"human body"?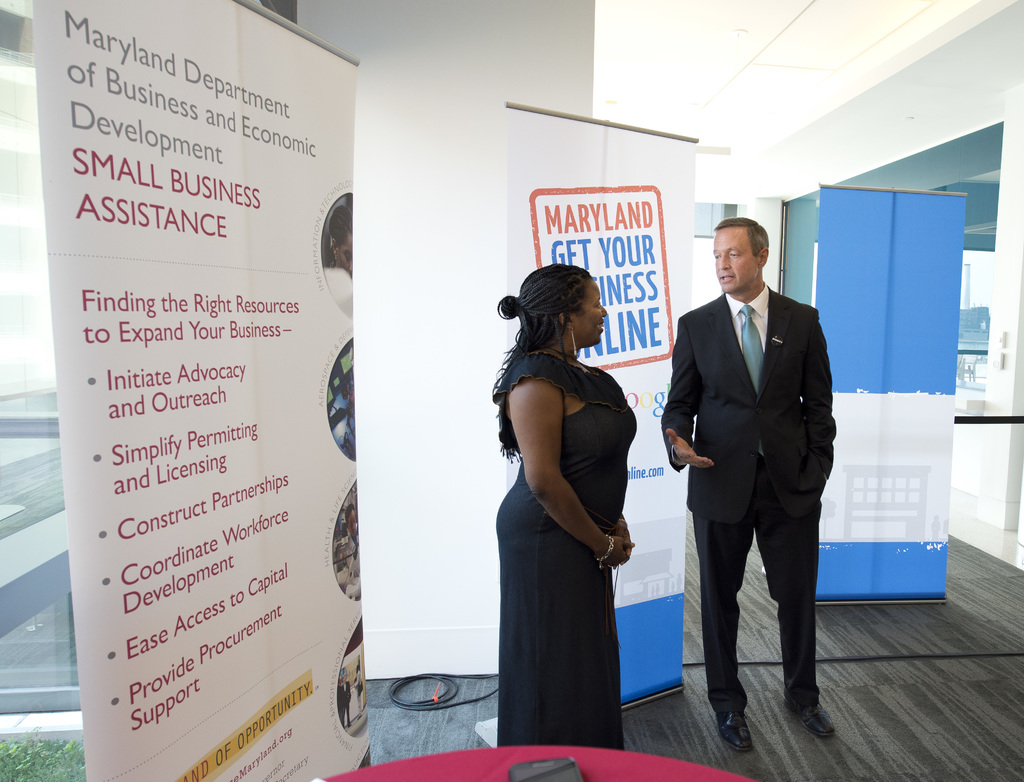
{"x1": 486, "y1": 241, "x2": 653, "y2": 744}
